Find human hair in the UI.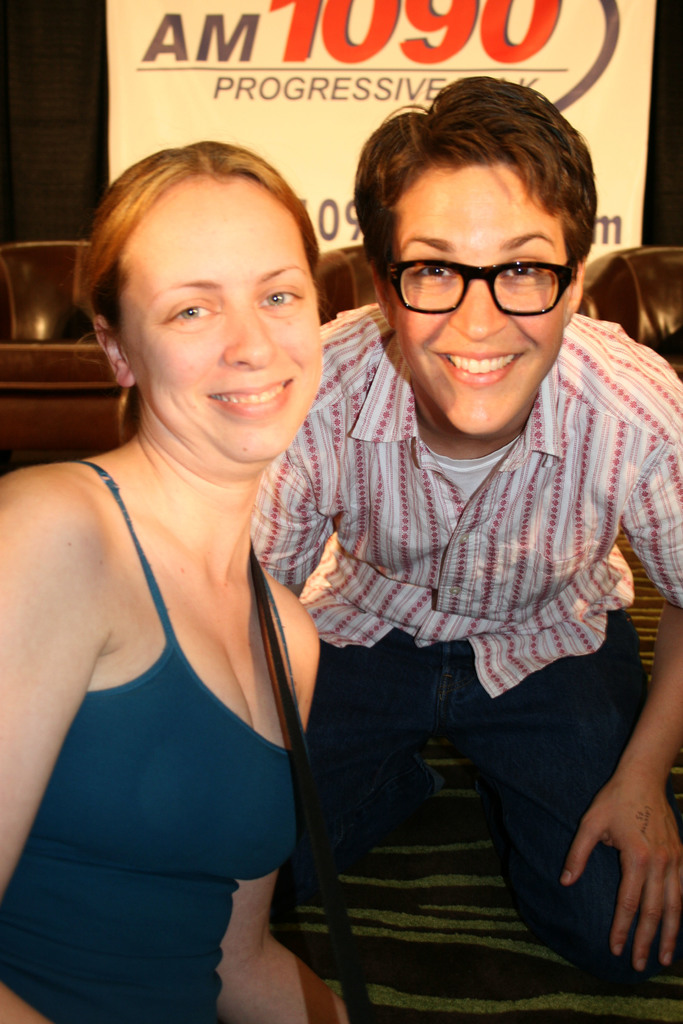
UI element at [67,136,324,430].
